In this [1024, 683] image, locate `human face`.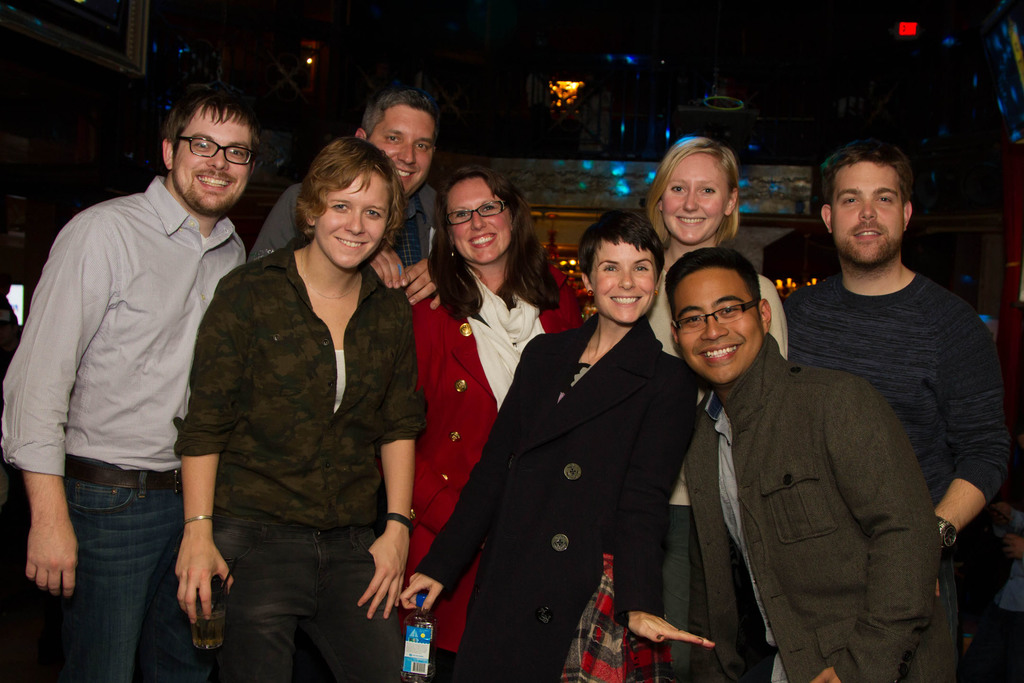
Bounding box: left=834, top=160, right=905, bottom=267.
